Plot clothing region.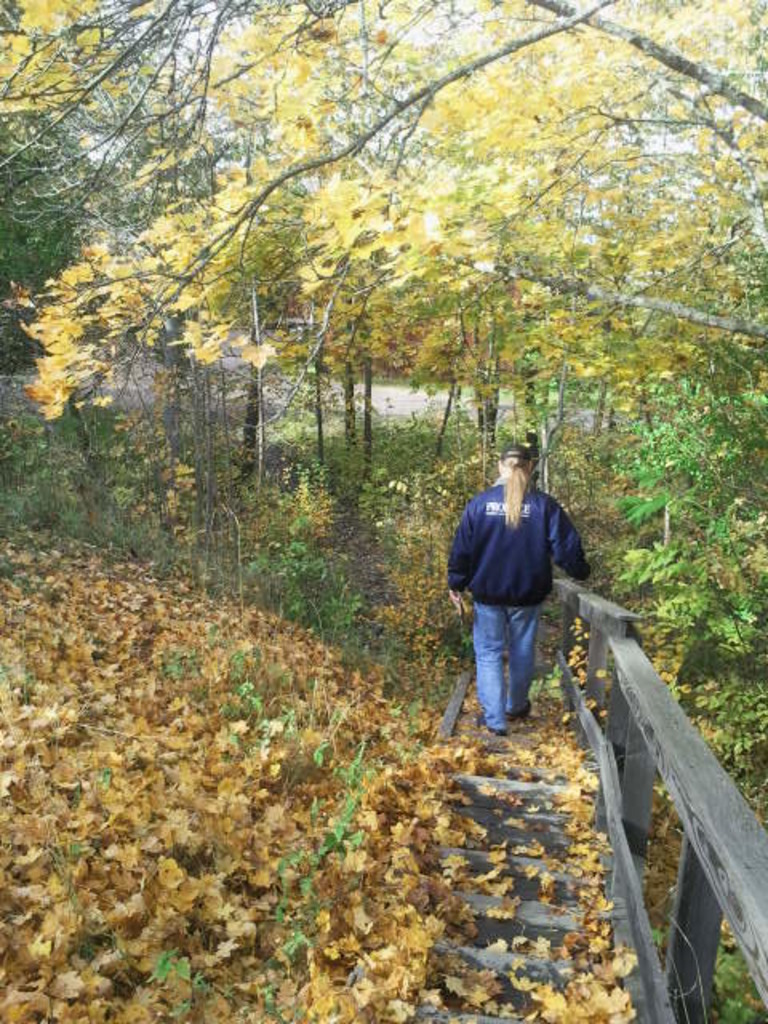
Plotted at x1=451, y1=434, x2=584, y2=690.
